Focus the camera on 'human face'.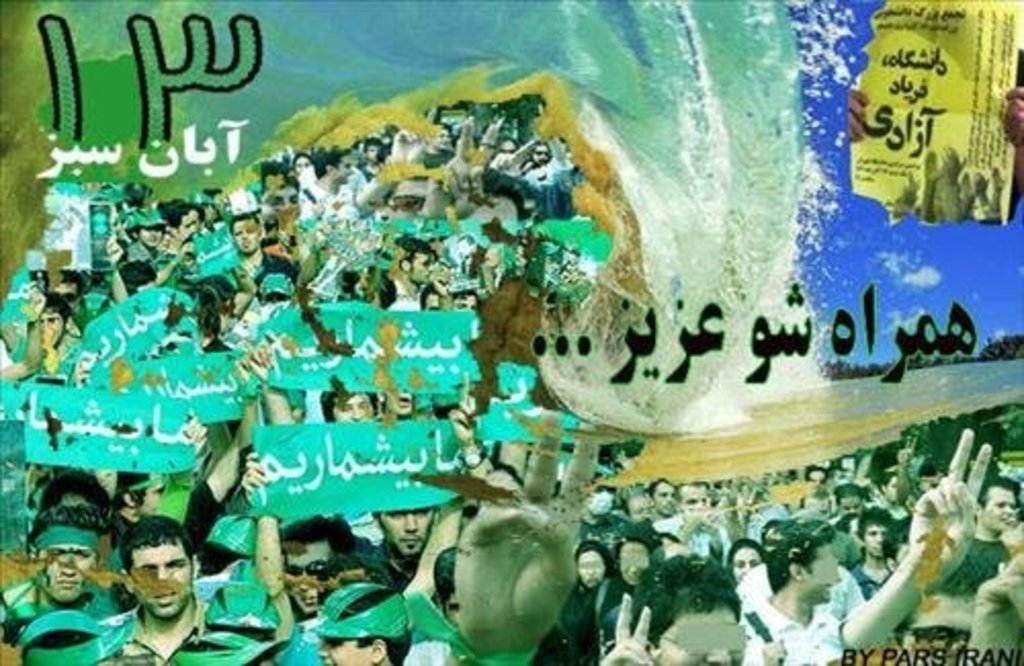
Focus region: crop(127, 545, 188, 619).
